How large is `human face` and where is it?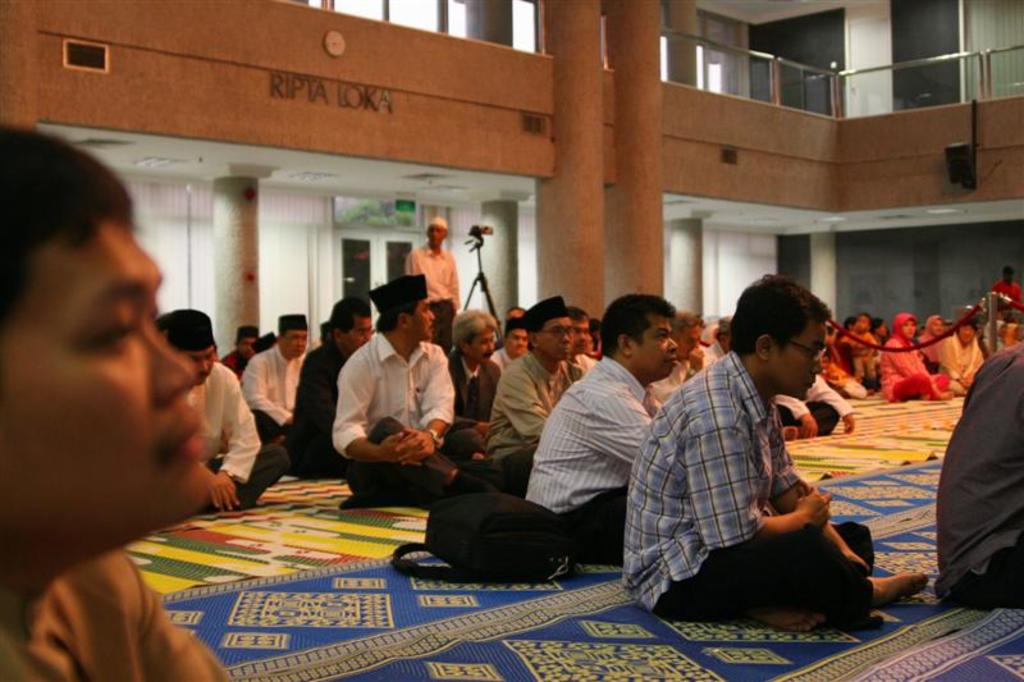
Bounding box: <region>0, 223, 210, 517</region>.
